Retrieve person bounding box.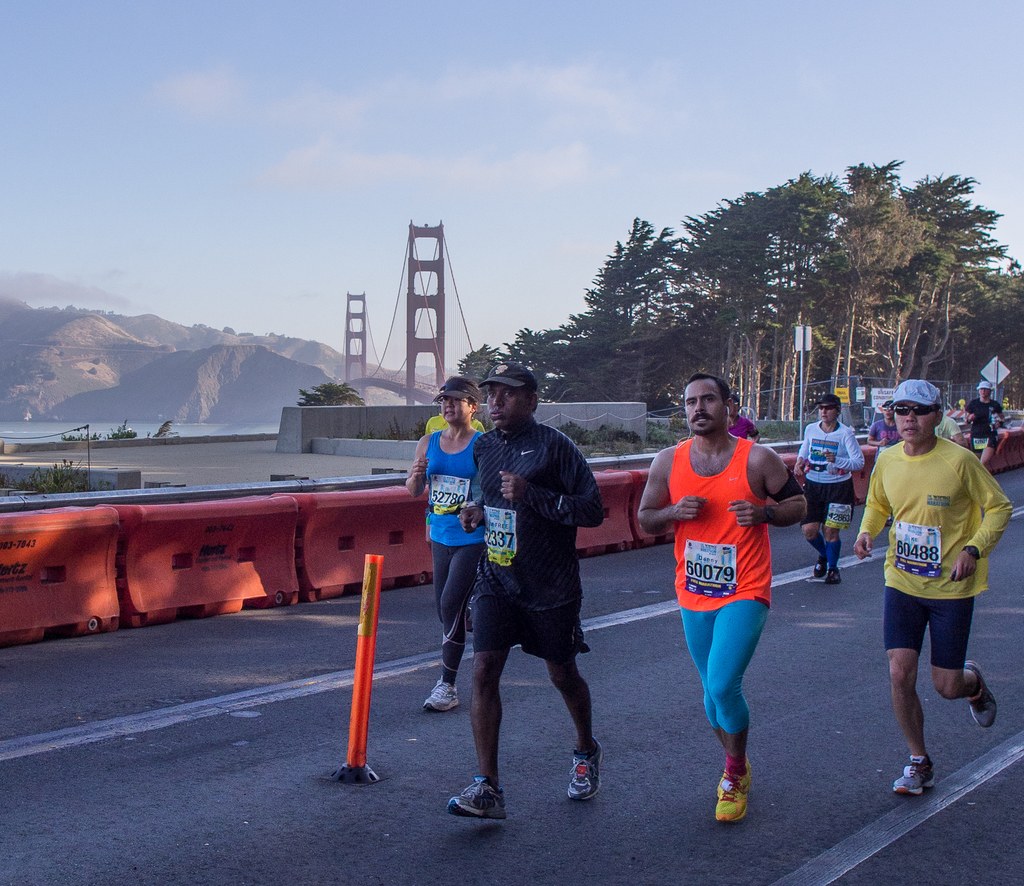
Bounding box: x1=729, y1=389, x2=767, y2=446.
